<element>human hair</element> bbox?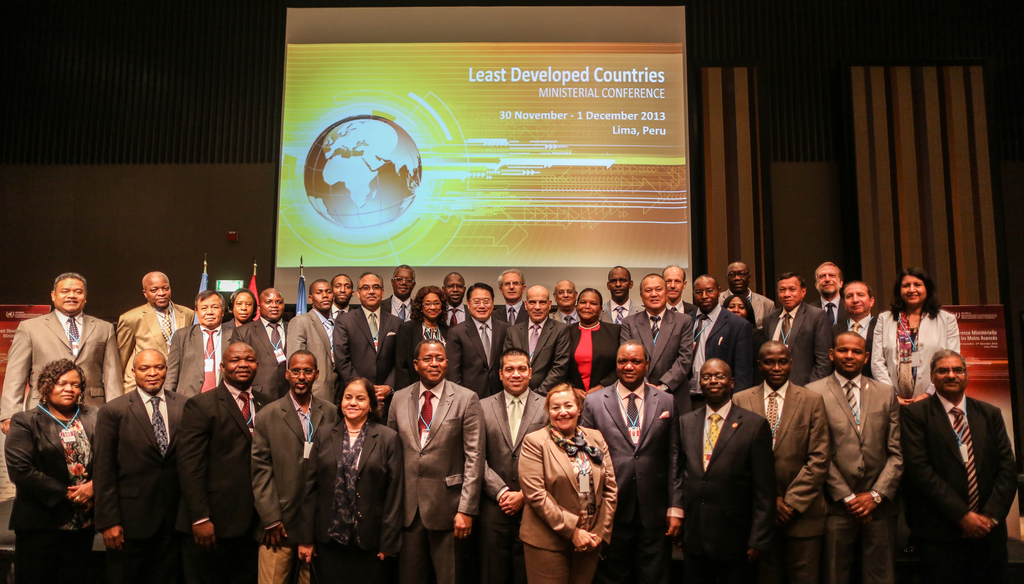
{"x1": 330, "y1": 274, "x2": 351, "y2": 282}
